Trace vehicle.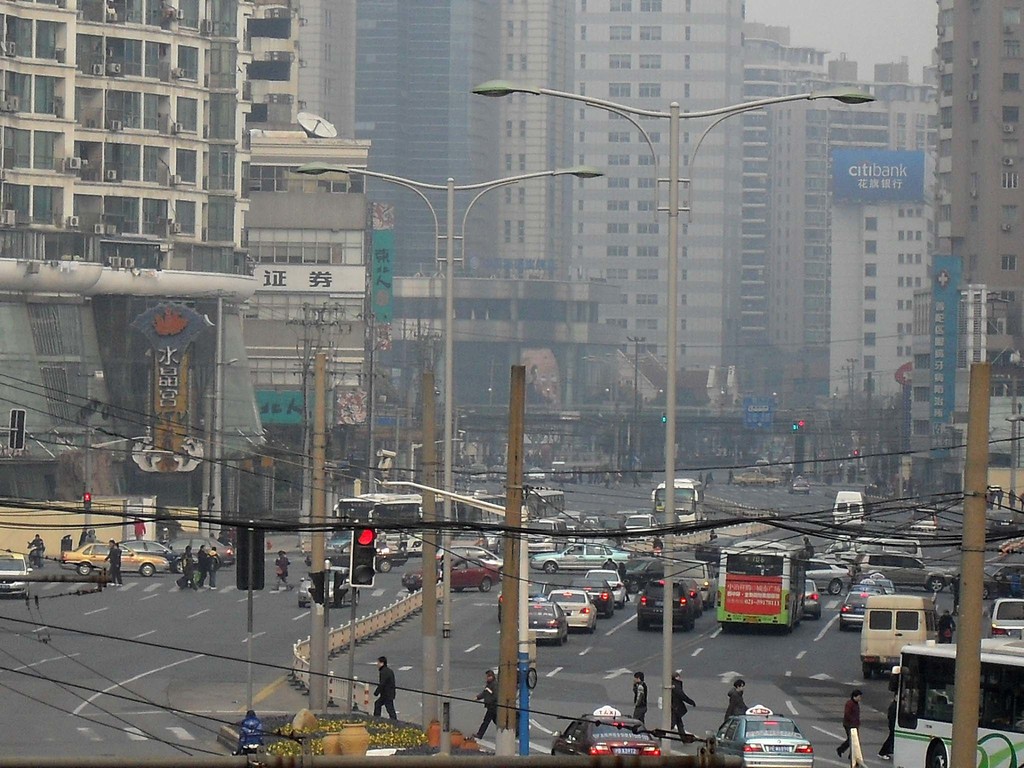
Traced to detection(684, 581, 705, 617).
